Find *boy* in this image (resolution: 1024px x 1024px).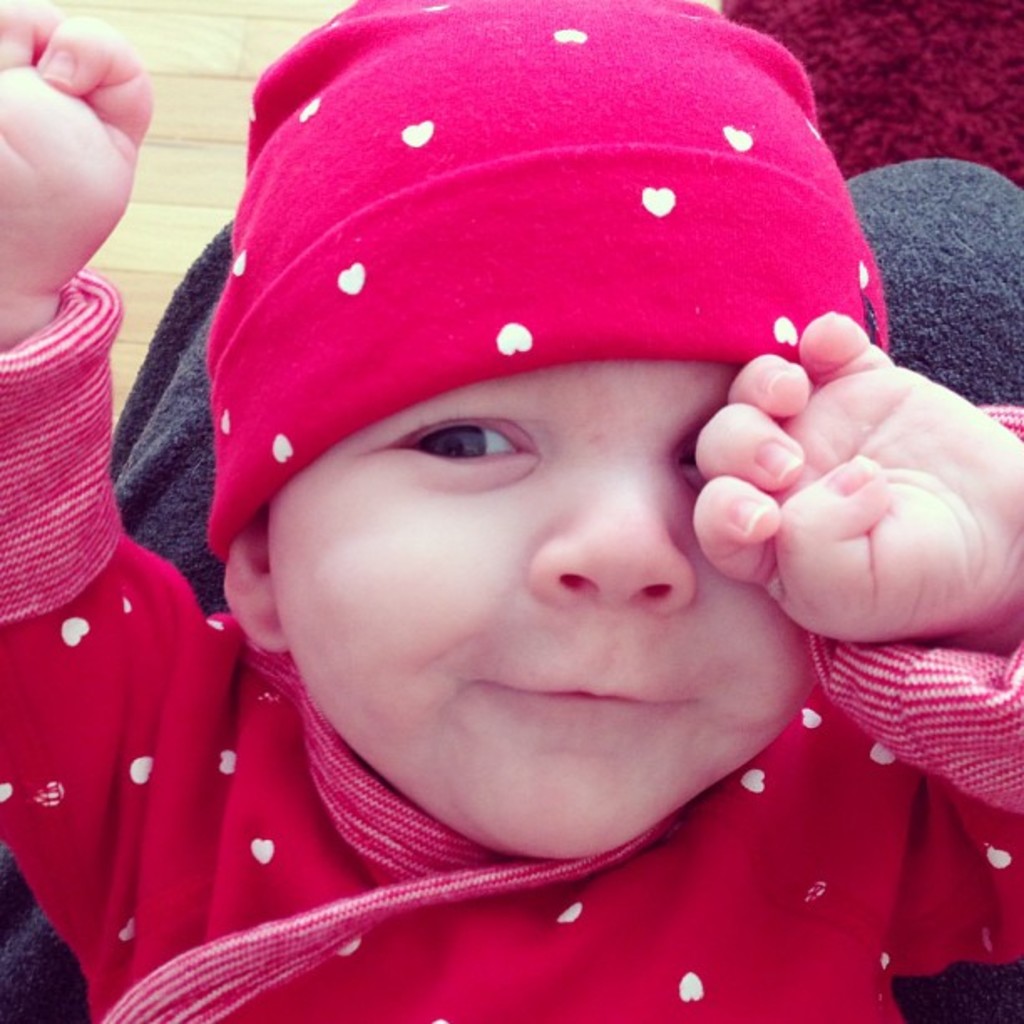
x1=0 y1=2 x2=1022 y2=1022.
